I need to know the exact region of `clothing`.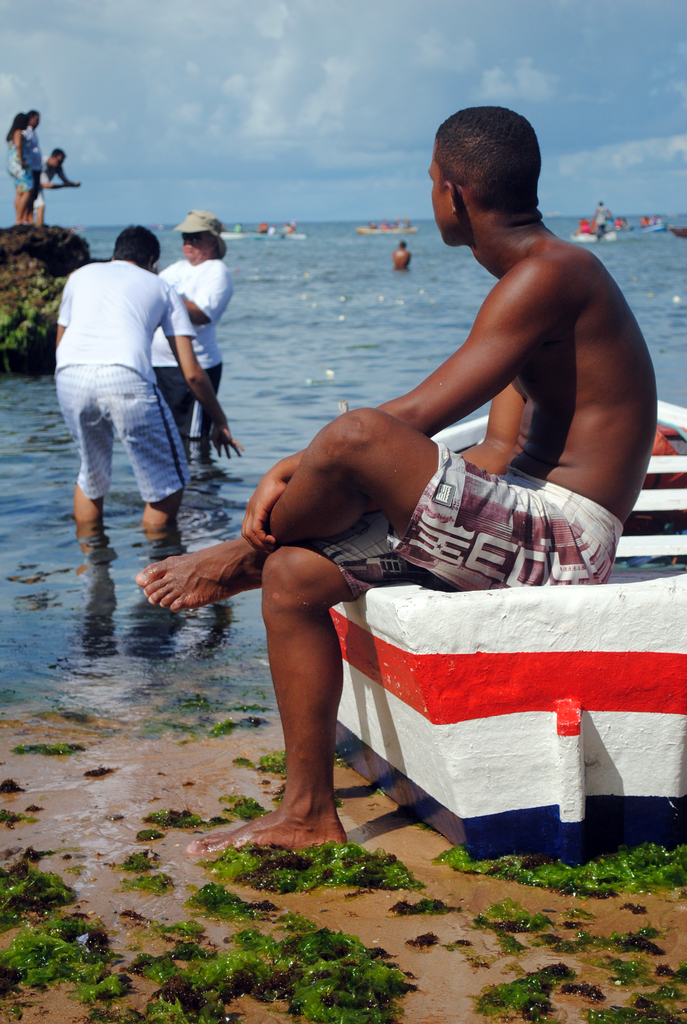
Region: {"x1": 0, "y1": 139, "x2": 37, "y2": 191}.
